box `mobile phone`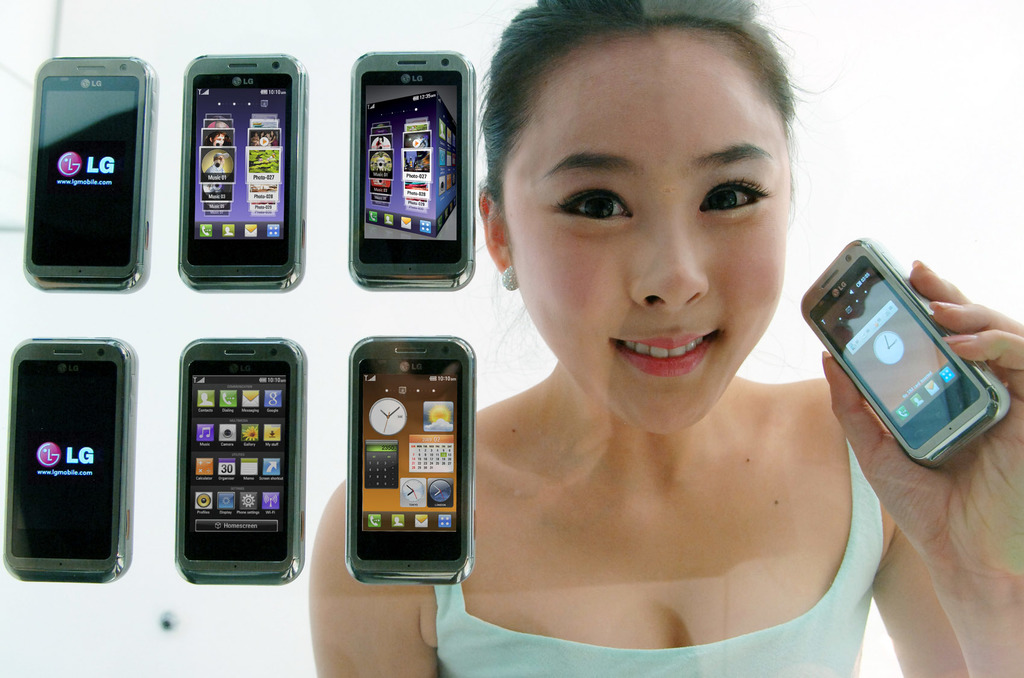
1:333:140:586
